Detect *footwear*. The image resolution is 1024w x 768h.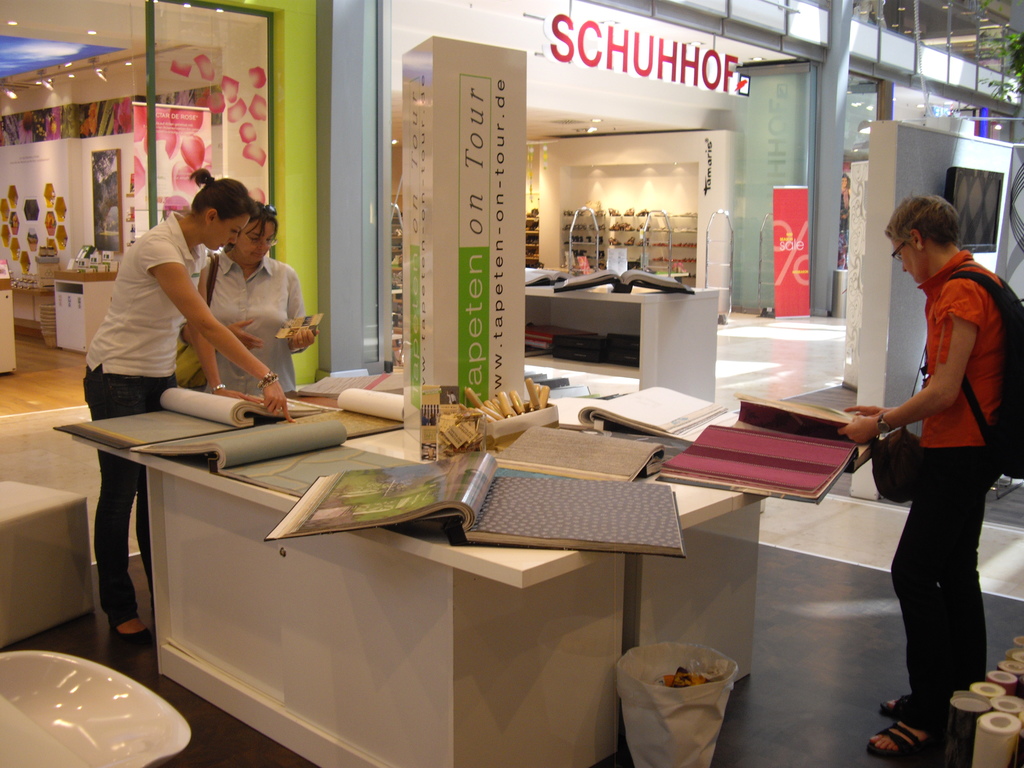
(x1=876, y1=696, x2=911, y2=716).
